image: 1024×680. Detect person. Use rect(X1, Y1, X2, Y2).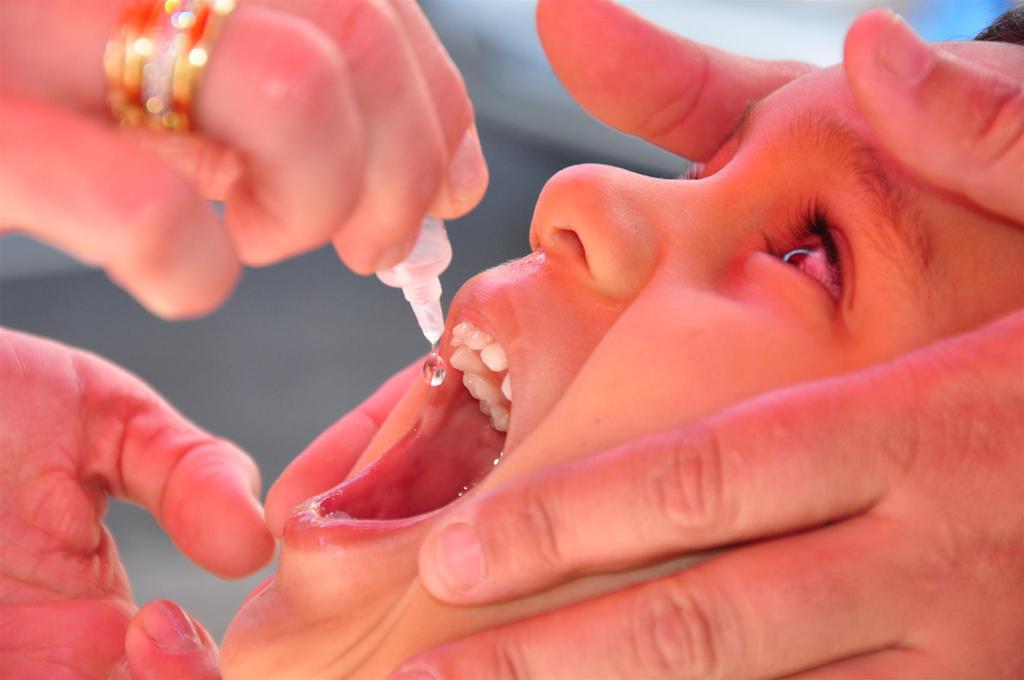
rect(2, 0, 495, 679).
